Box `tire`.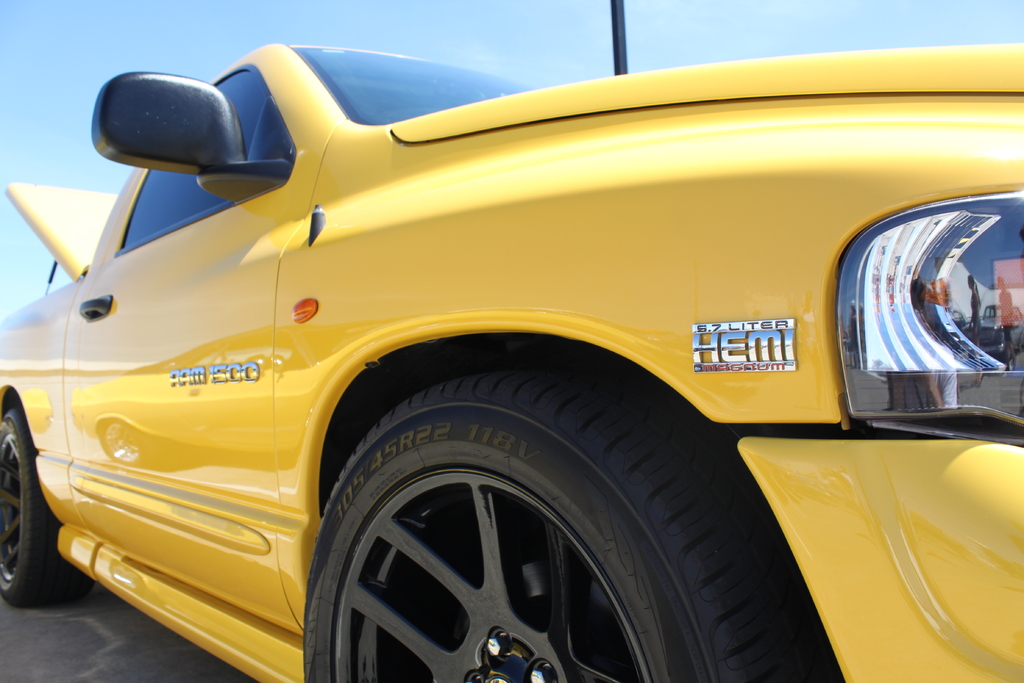
0 407 92 607.
